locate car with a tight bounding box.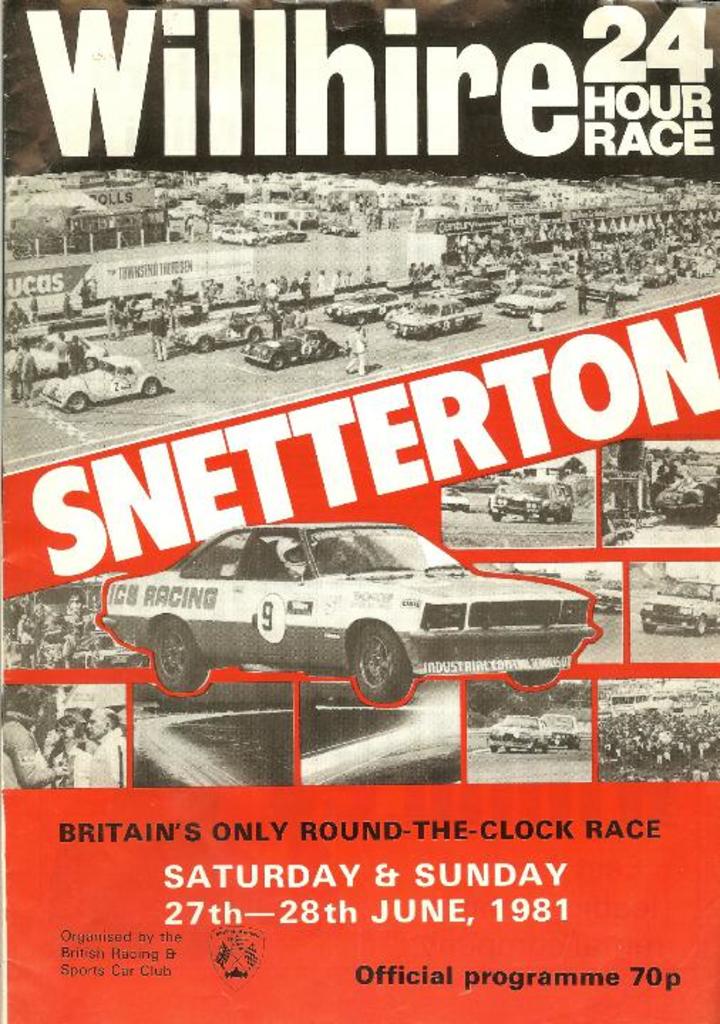
Rect(494, 713, 544, 754).
